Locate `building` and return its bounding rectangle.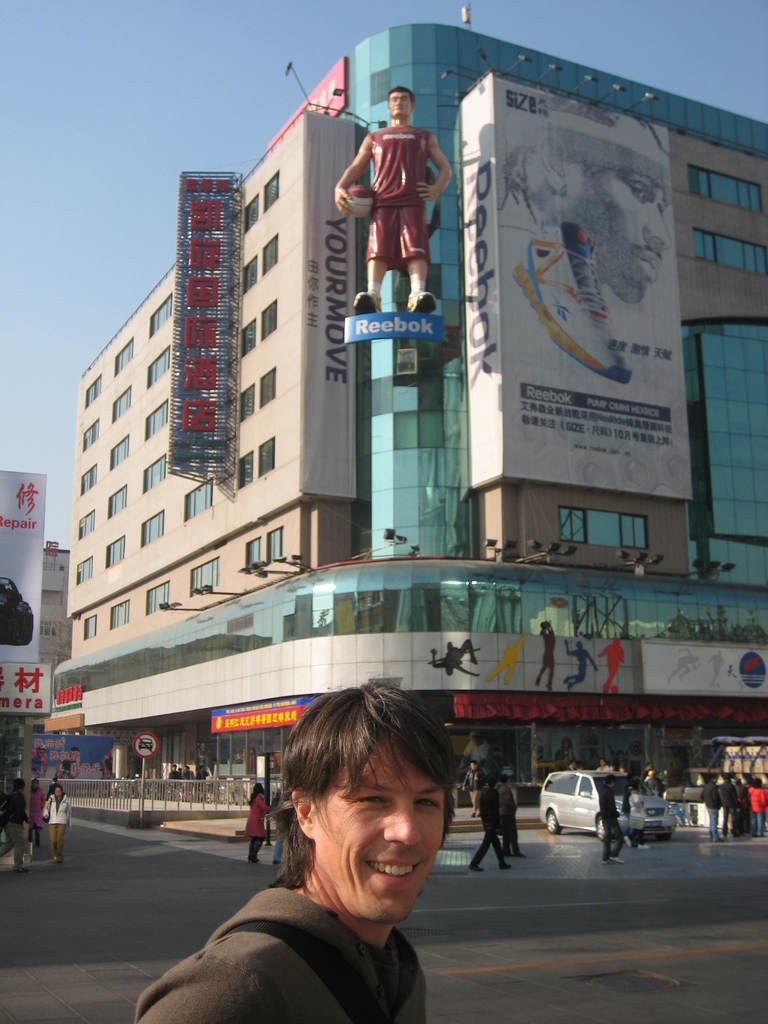
select_region(34, 541, 71, 676).
